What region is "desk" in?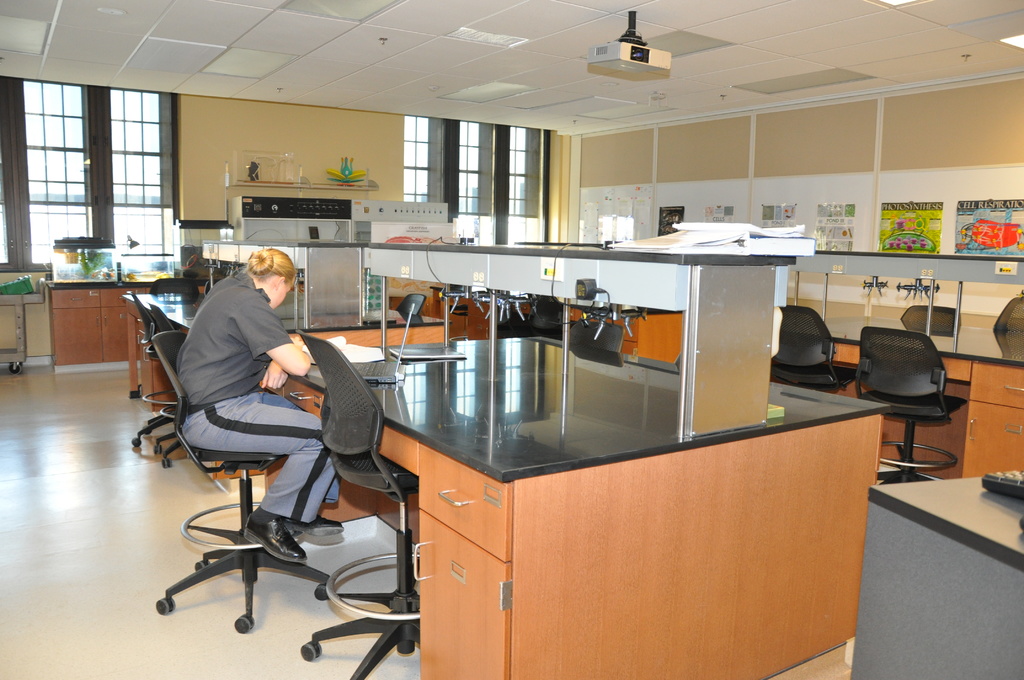
[175, 312, 851, 679].
